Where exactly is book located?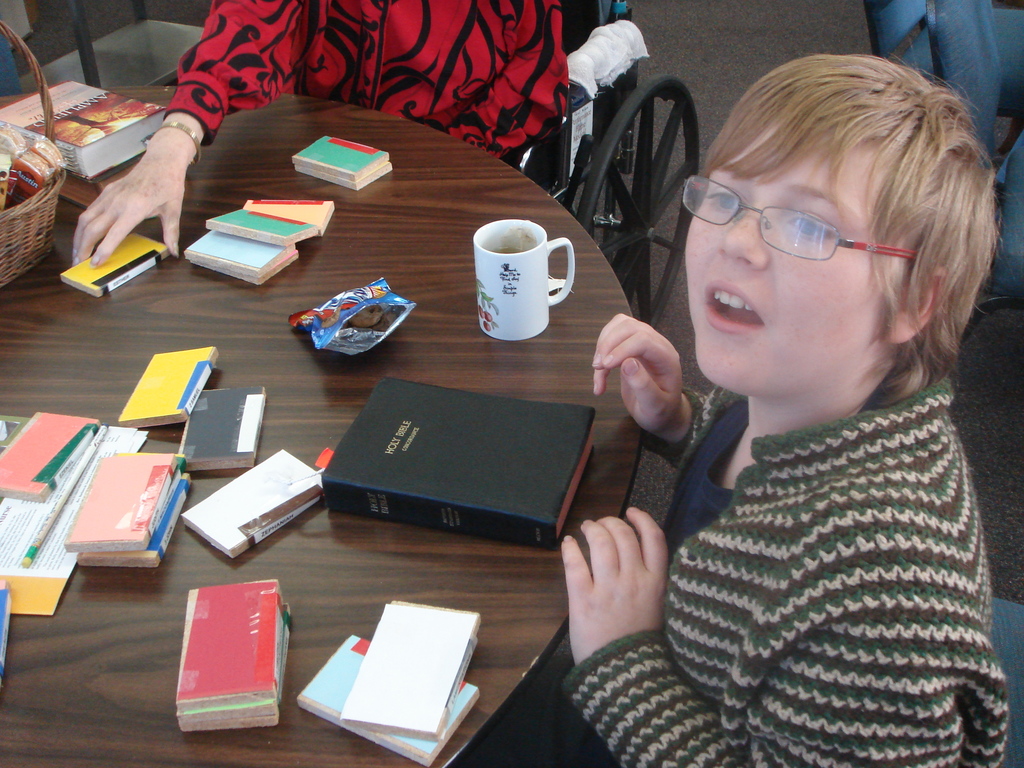
Its bounding box is crop(77, 472, 195, 567).
